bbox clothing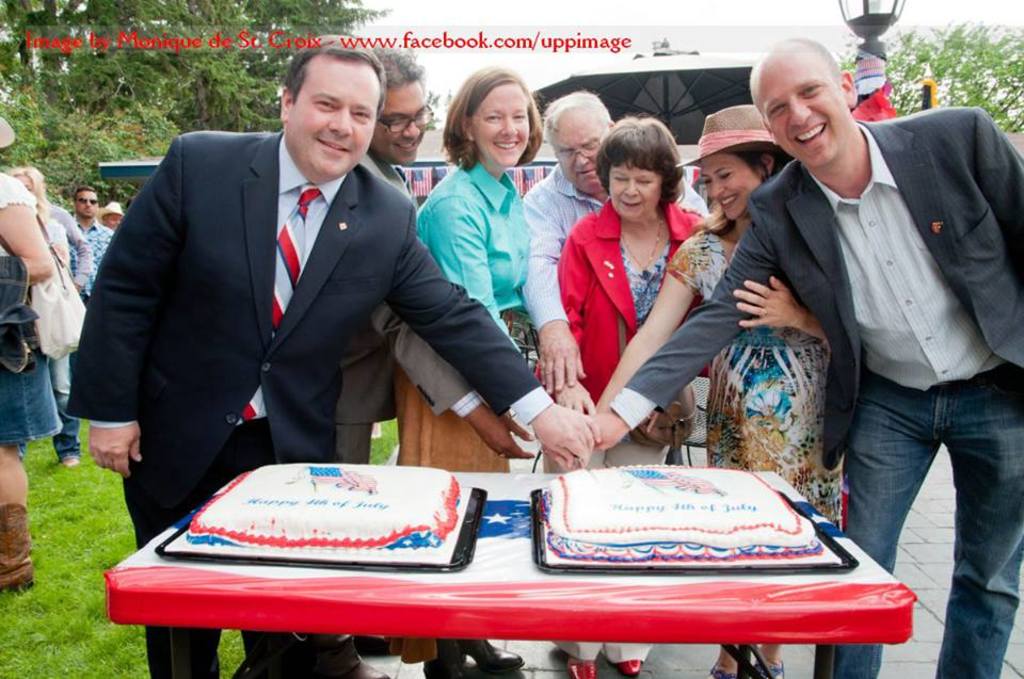
box=[334, 146, 490, 674]
